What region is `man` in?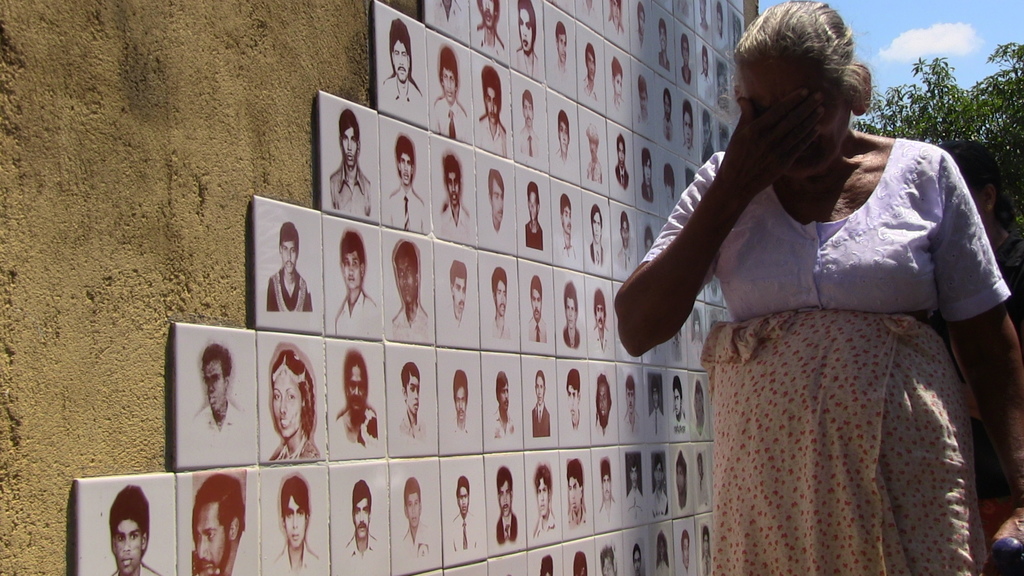
(331,229,381,335).
